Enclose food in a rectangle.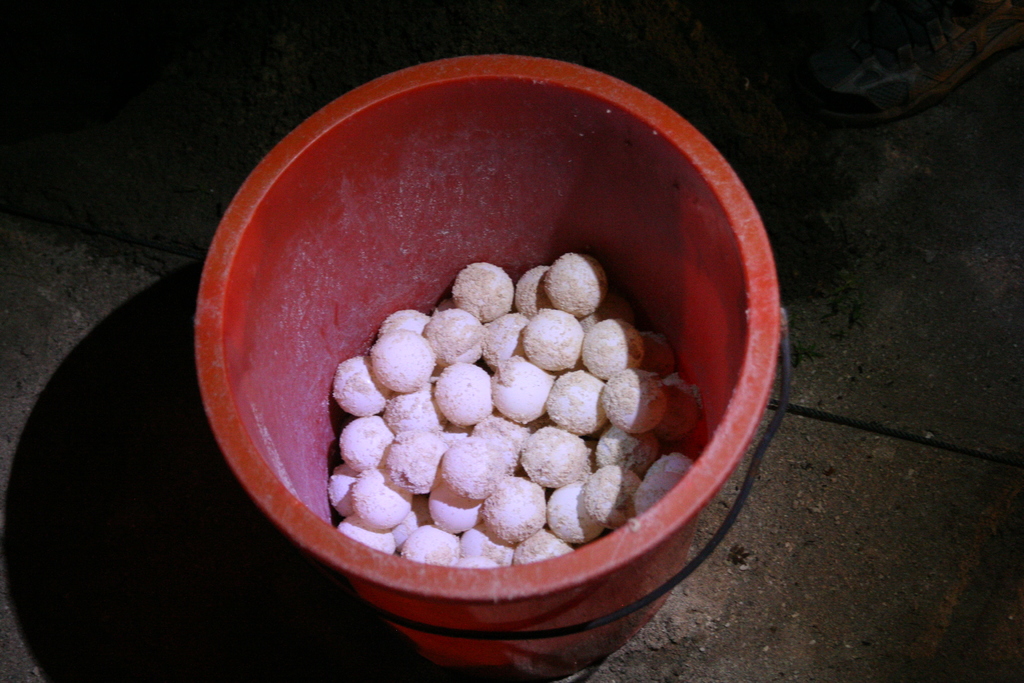
[323,259,698,569].
